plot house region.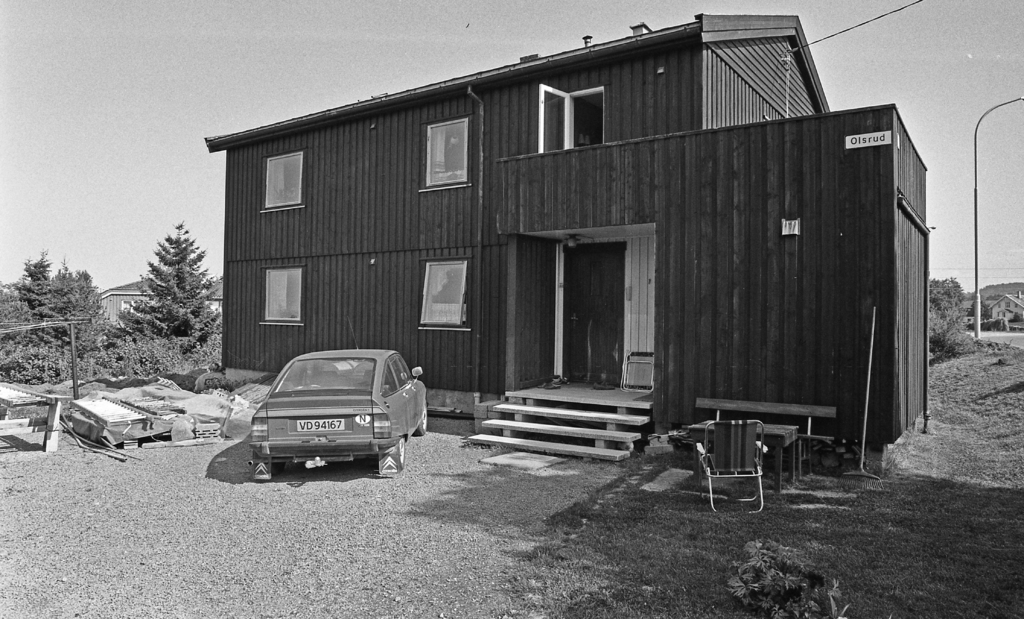
Plotted at Rect(964, 282, 1023, 325).
